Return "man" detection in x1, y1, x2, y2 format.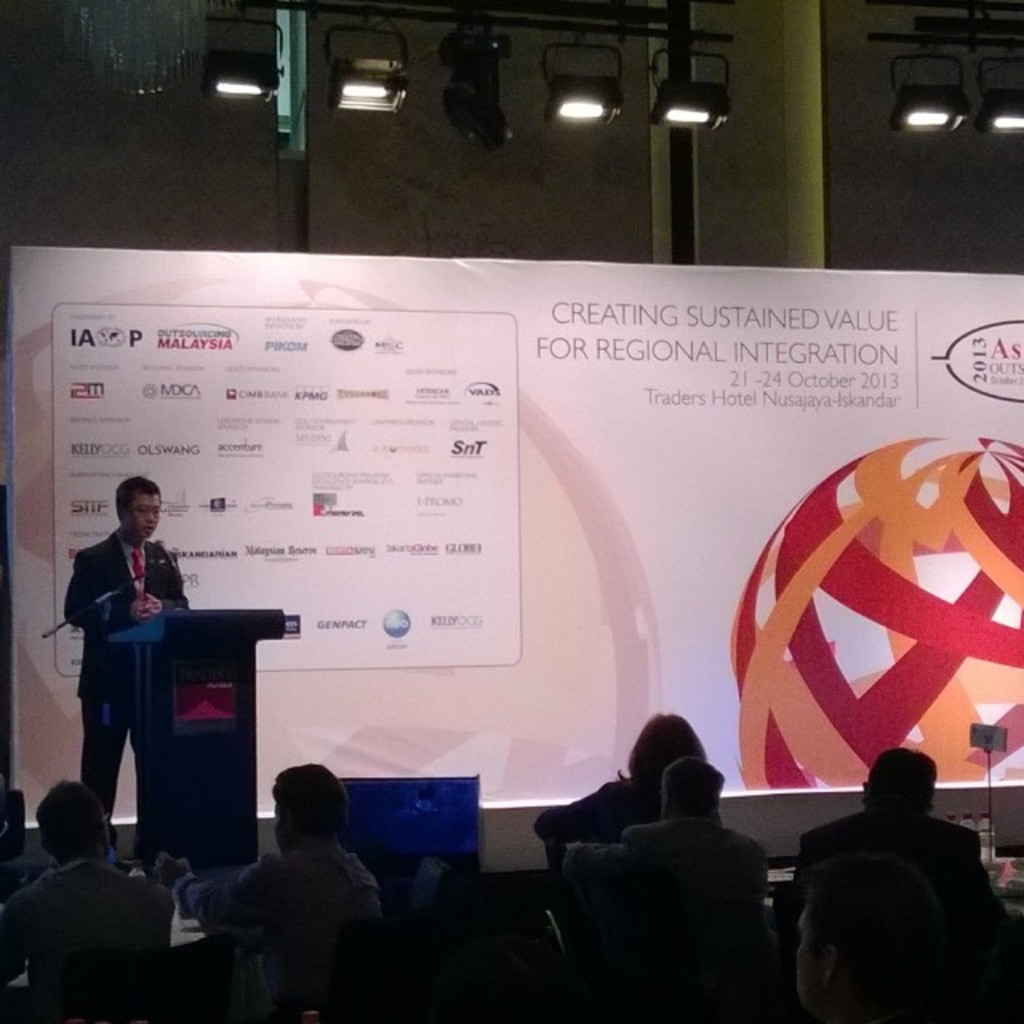
0, 779, 187, 1022.
